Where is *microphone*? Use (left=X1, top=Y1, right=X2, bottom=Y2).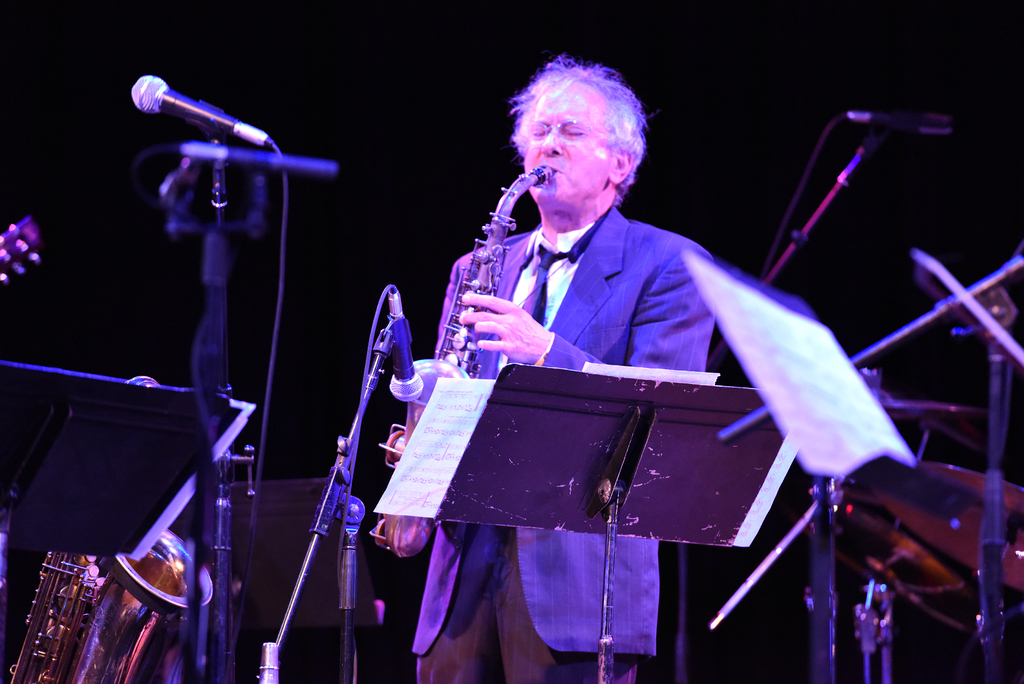
(left=383, top=284, right=431, bottom=398).
